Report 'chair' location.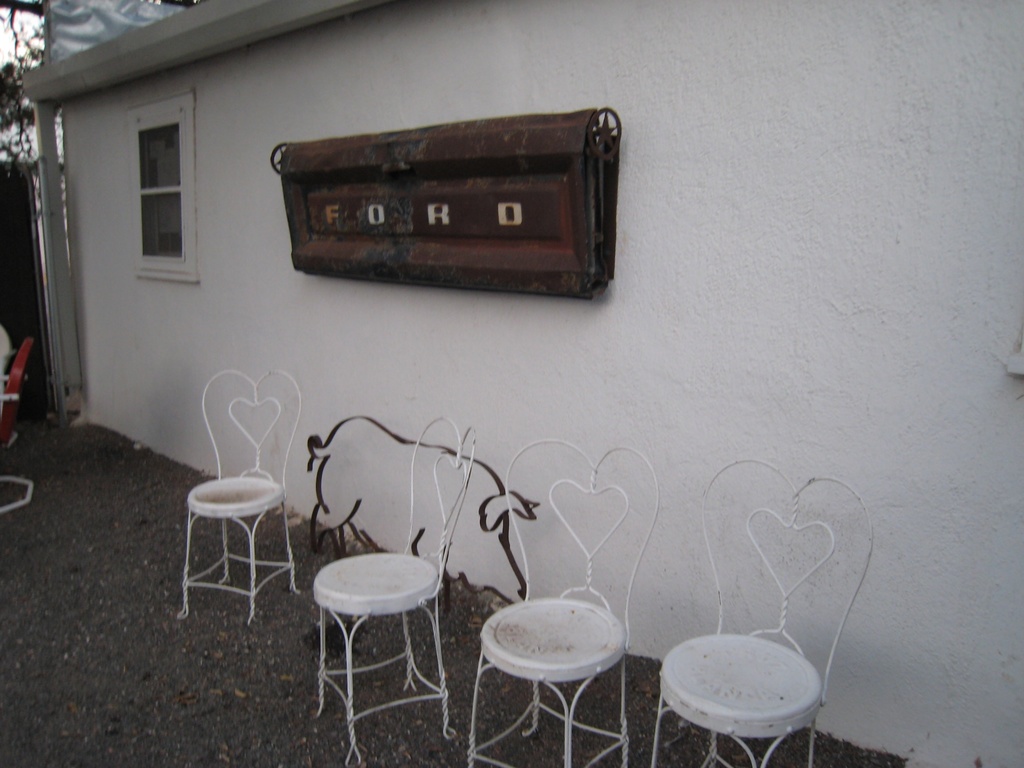
Report: box(0, 343, 36, 518).
